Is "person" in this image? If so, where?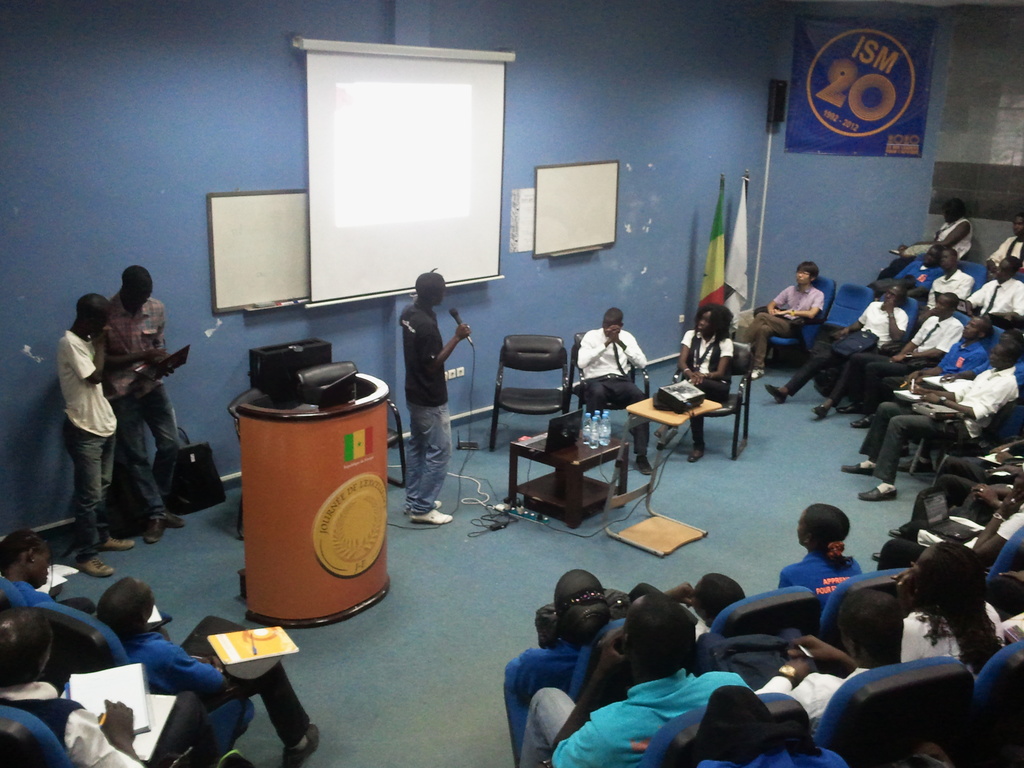
Yes, at 0, 607, 214, 767.
